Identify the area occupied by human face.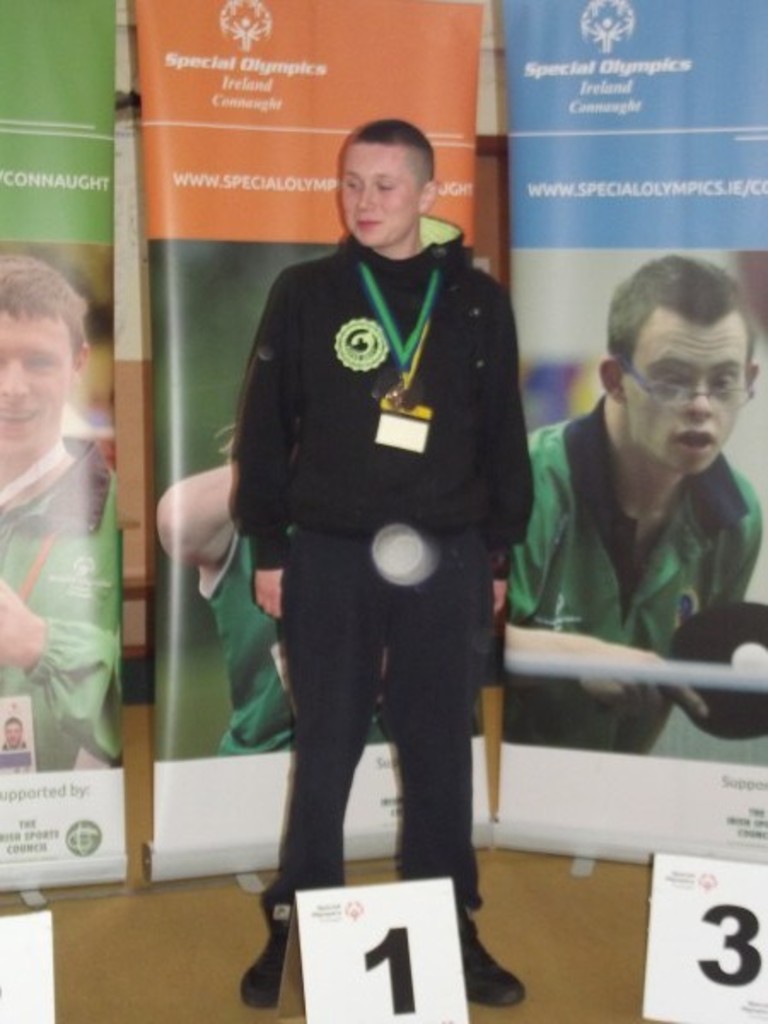
Area: box=[341, 147, 415, 237].
